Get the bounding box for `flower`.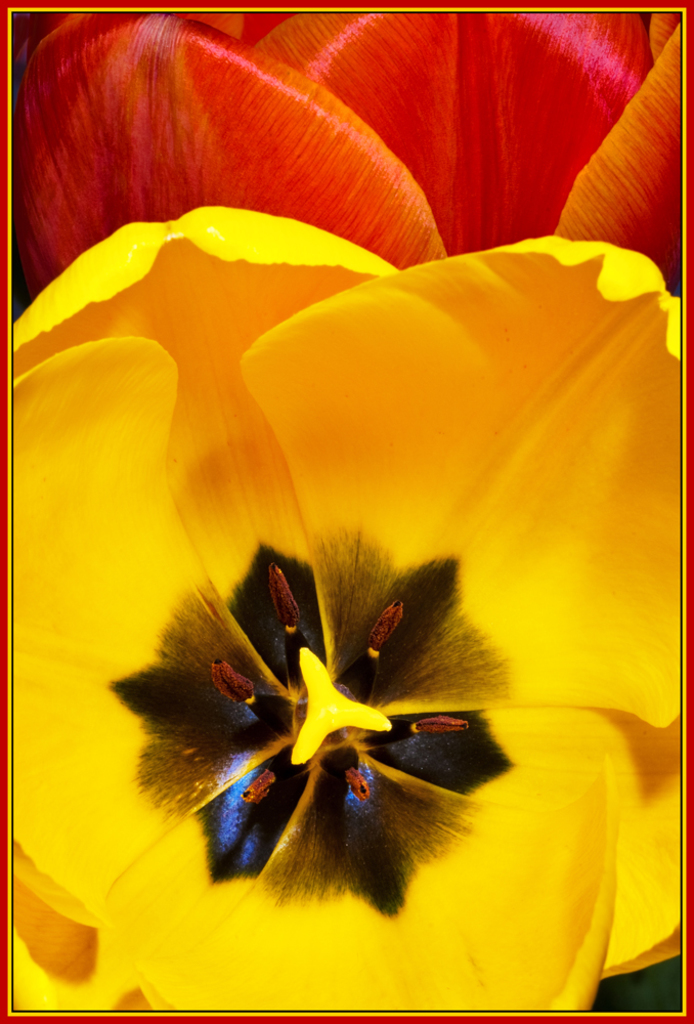
locate(6, 7, 684, 291).
